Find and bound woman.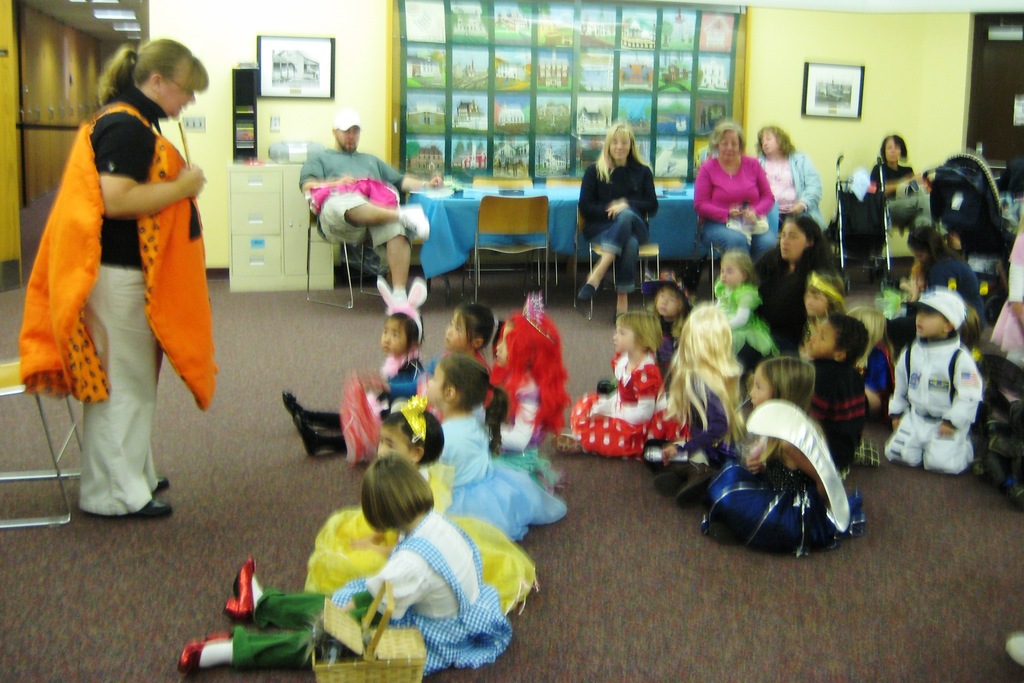
Bound: box(755, 126, 824, 231).
